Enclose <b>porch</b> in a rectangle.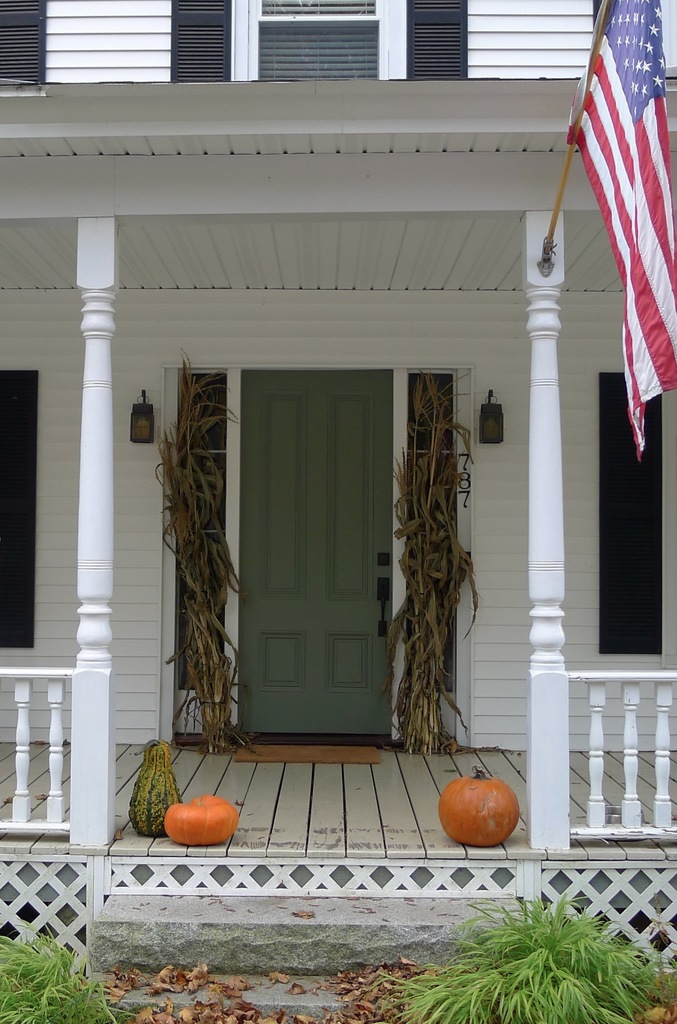
box=[0, 729, 676, 1023].
